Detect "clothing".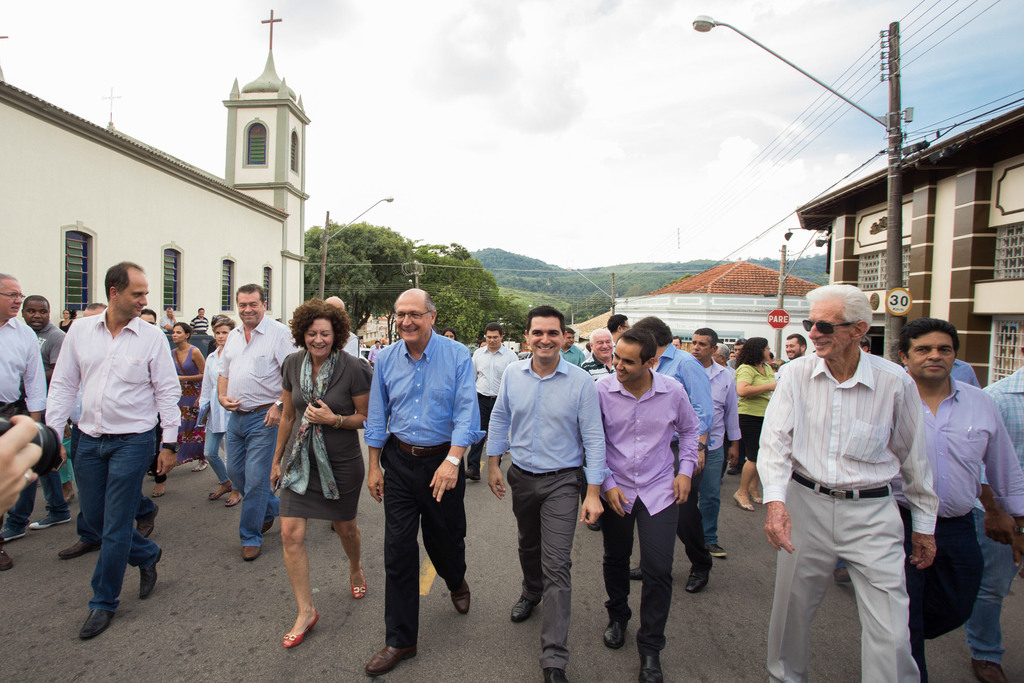
Detected at bbox(595, 354, 696, 682).
